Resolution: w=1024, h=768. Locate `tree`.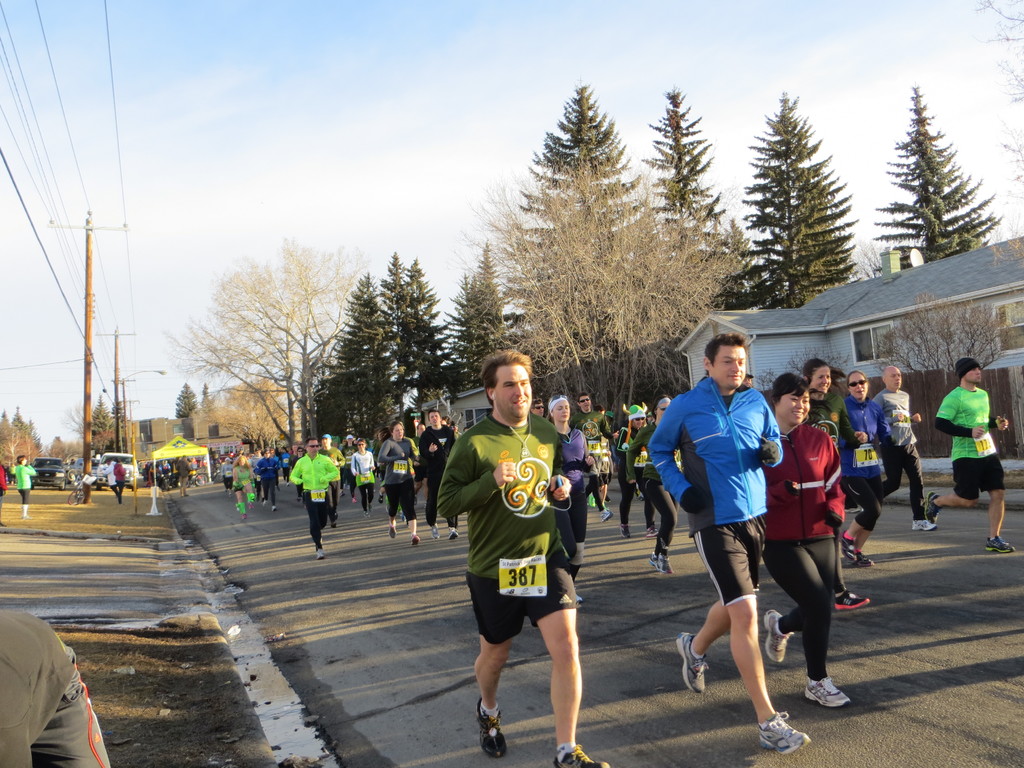
[200, 385, 214, 414].
